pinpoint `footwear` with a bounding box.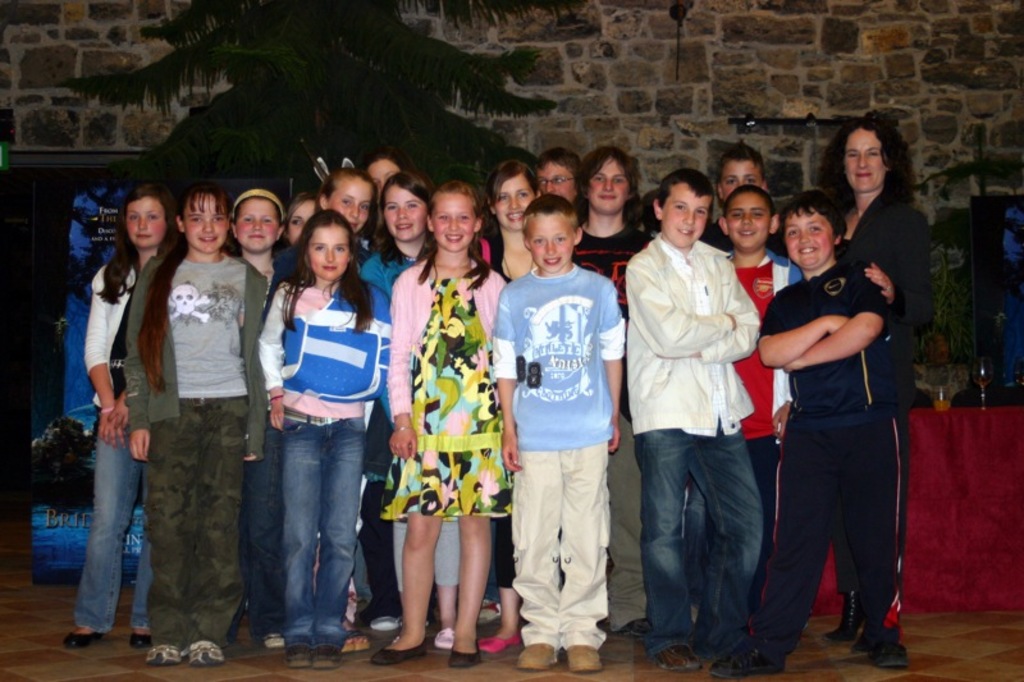
<box>285,647,310,667</box>.
